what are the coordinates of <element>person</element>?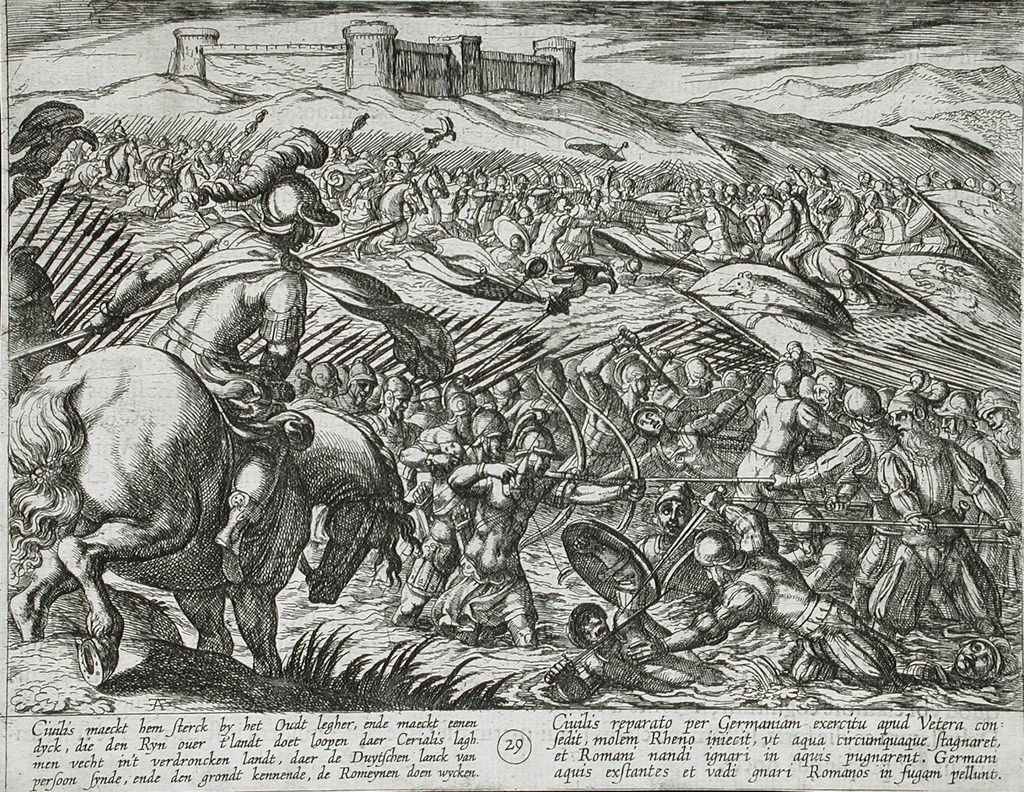
l=6, t=236, r=81, b=416.
